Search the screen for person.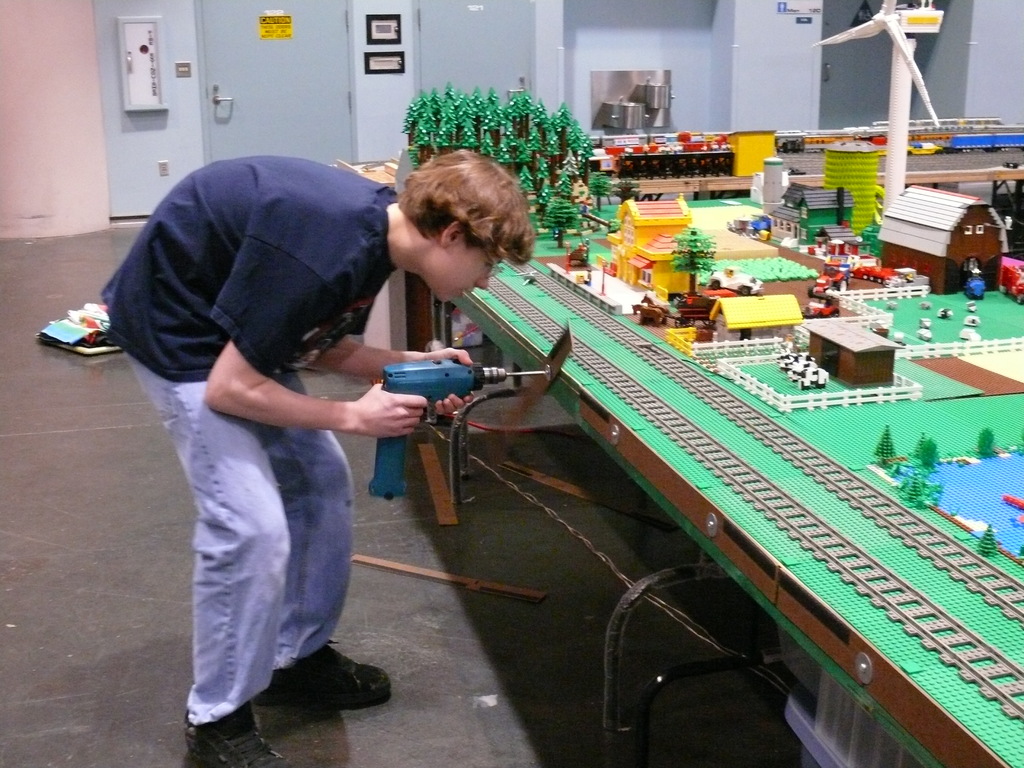
Found at [81,115,457,730].
